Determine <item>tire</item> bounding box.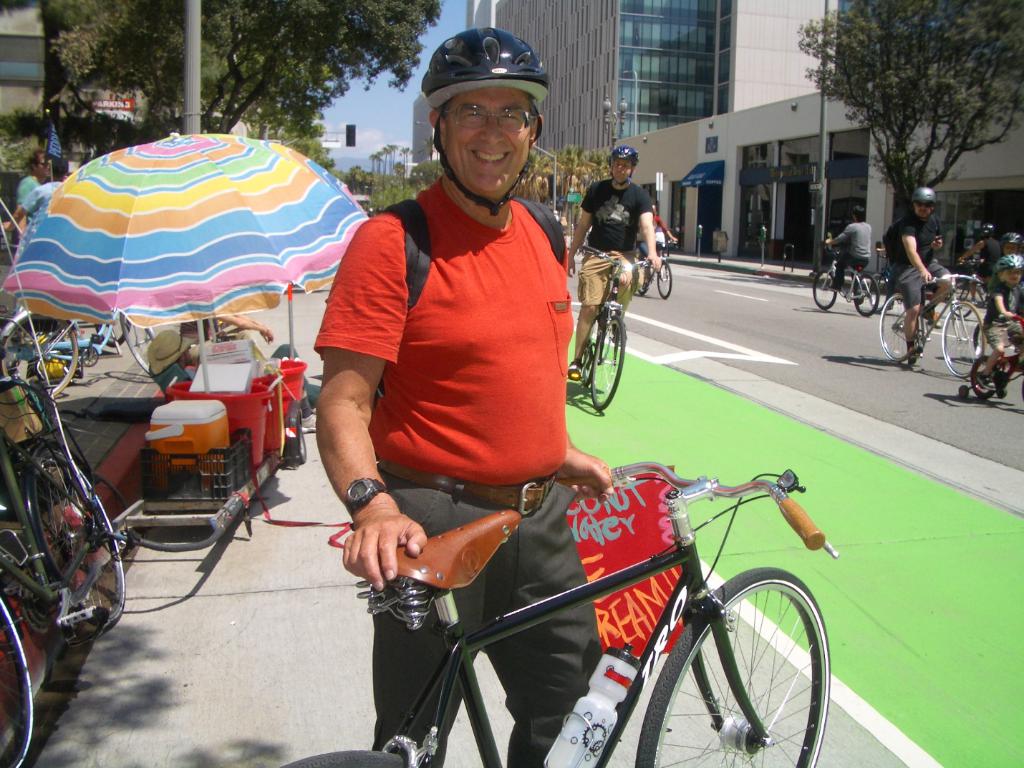
Determined: (1, 318, 77, 396).
